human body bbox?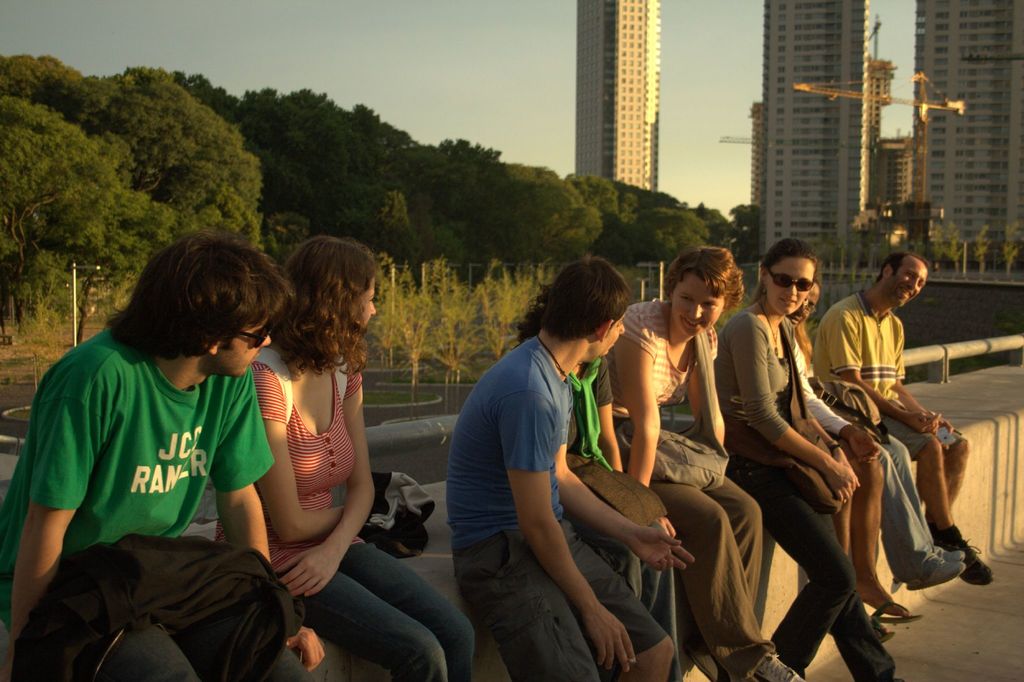
[x1=0, y1=333, x2=327, y2=681]
